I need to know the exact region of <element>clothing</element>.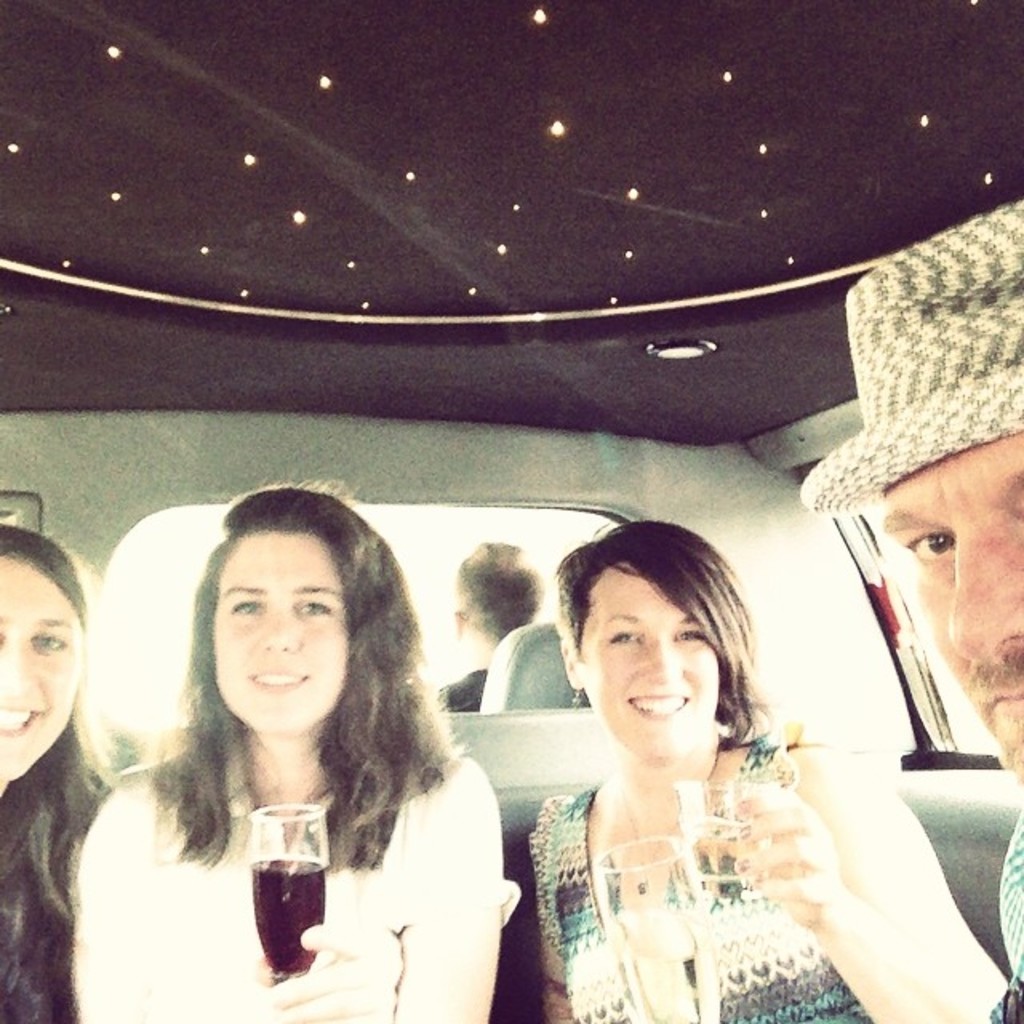
Region: 53,622,538,1006.
